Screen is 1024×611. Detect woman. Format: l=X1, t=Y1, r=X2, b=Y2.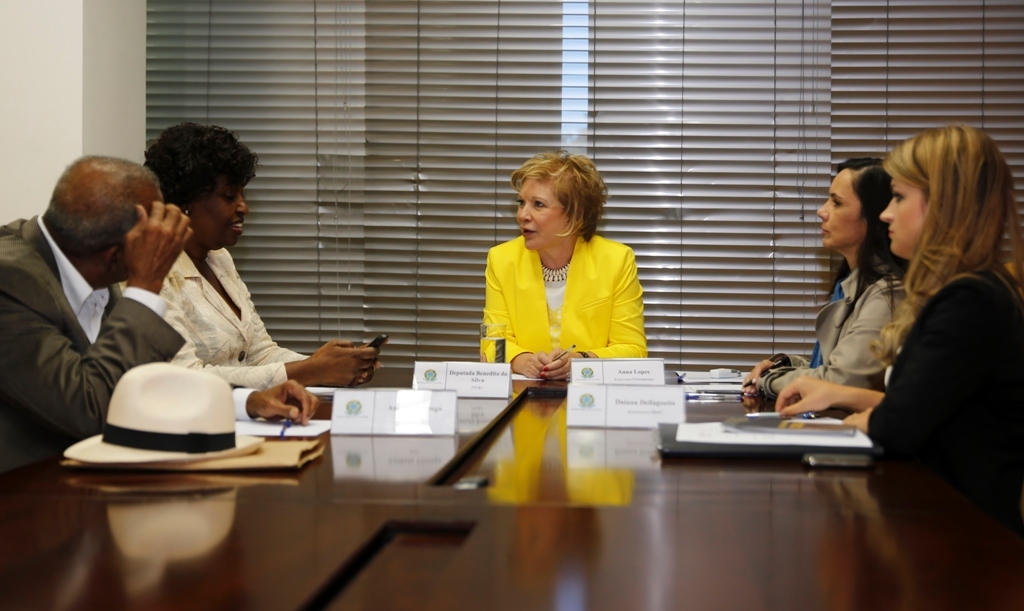
l=773, t=122, r=1023, b=496.
